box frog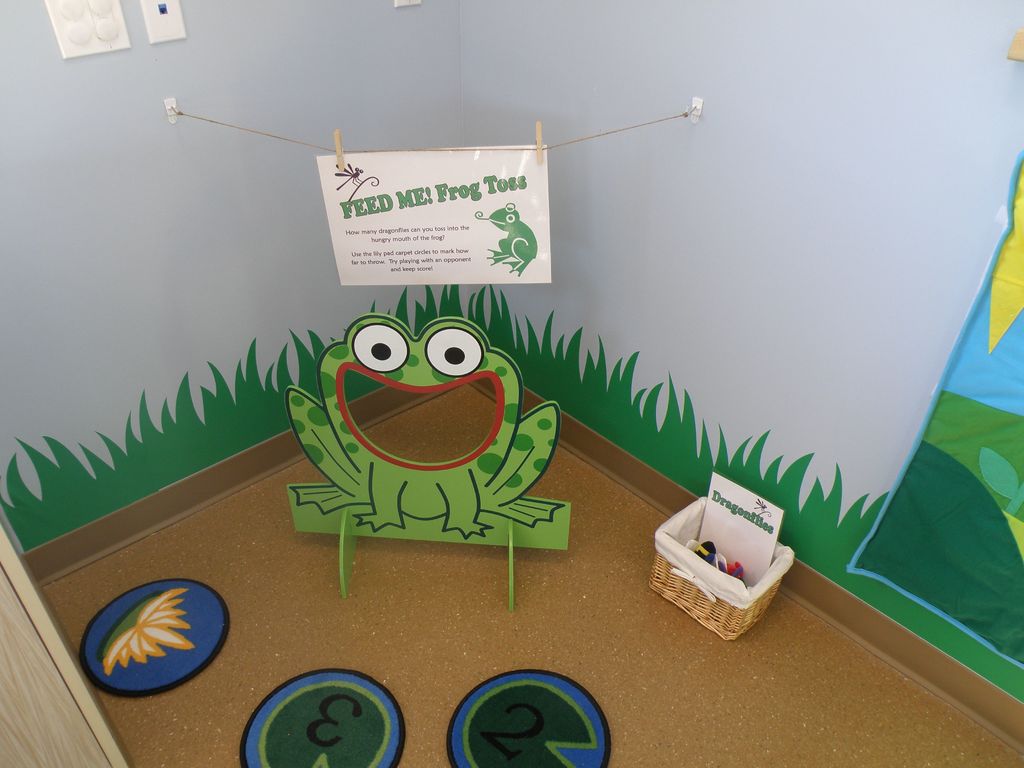
[472,198,537,280]
